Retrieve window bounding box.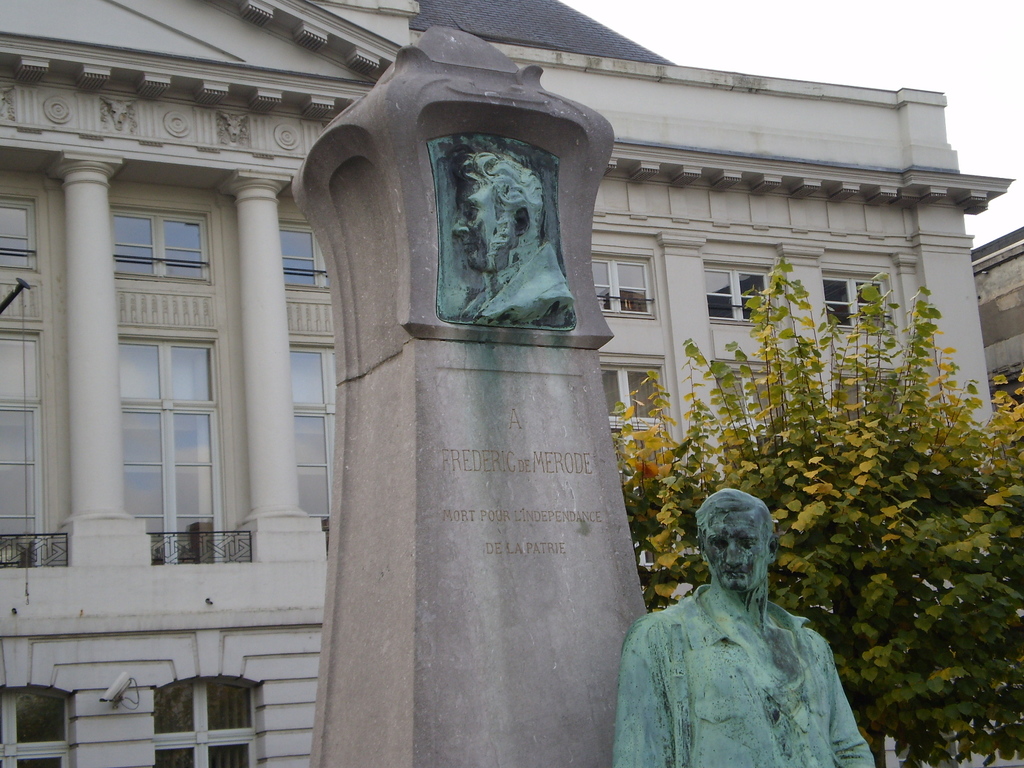
Bounding box: 285:345:341:513.
